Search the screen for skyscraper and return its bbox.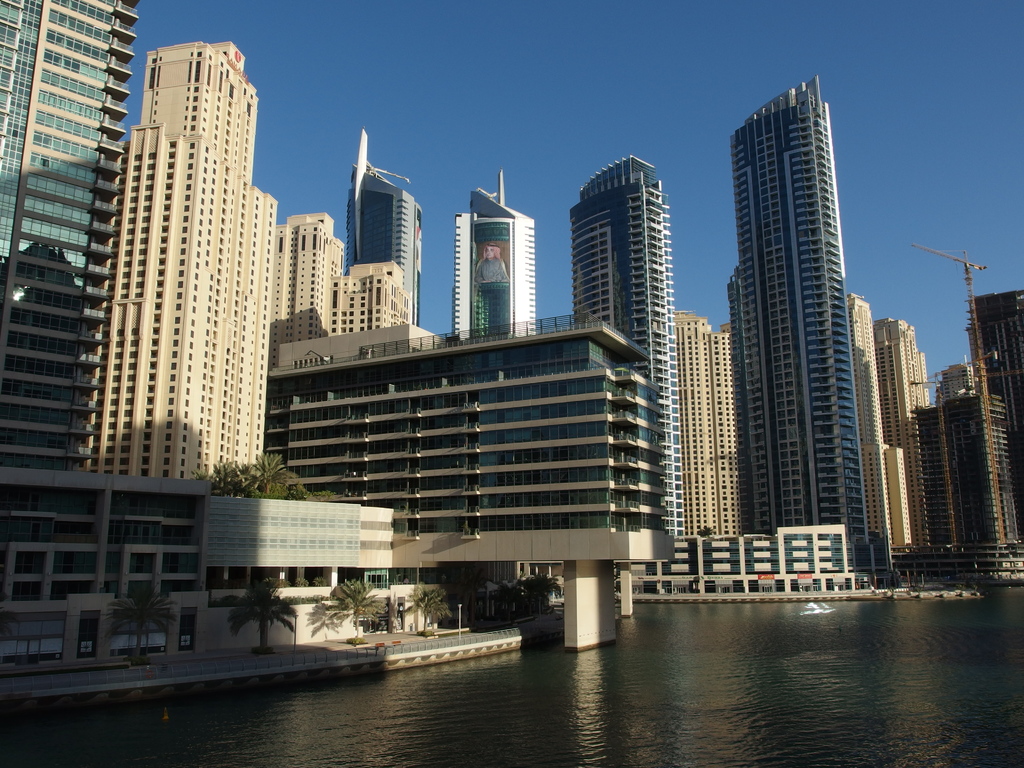
Found: region(451, 161, 554, 348).
